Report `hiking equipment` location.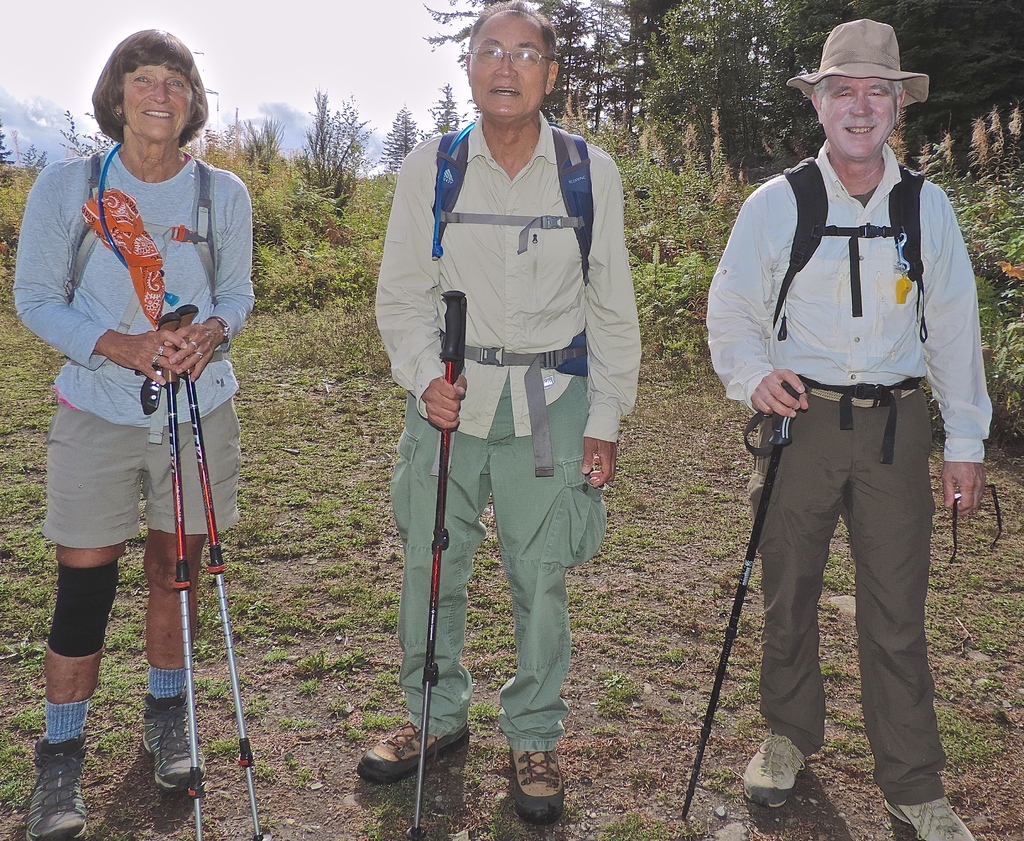
Report: <region>179, 303, 260, 840</region>.
